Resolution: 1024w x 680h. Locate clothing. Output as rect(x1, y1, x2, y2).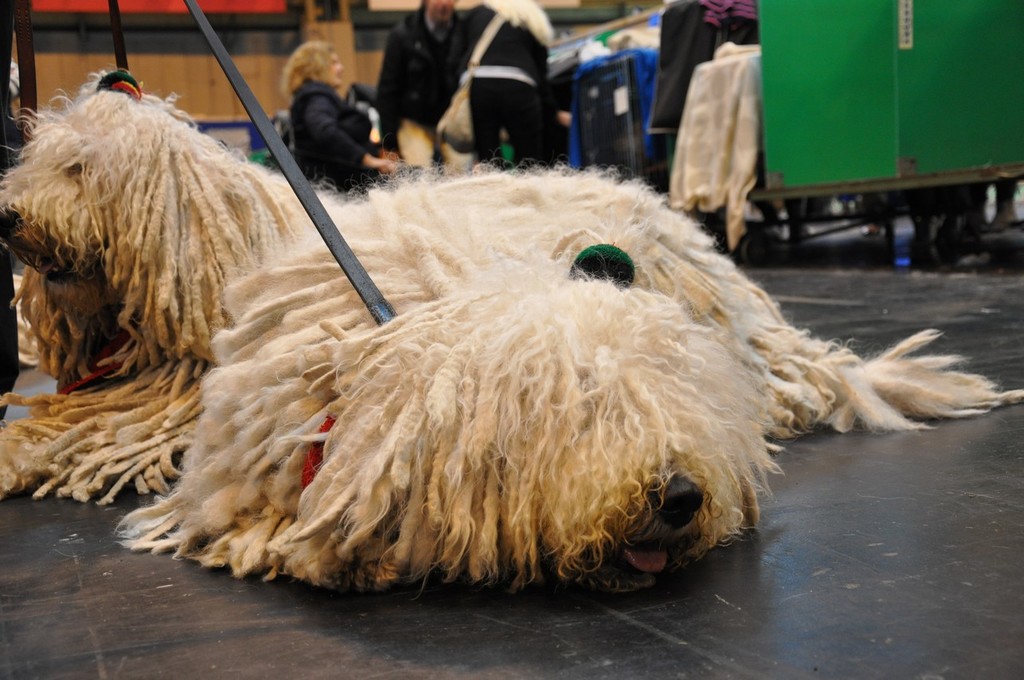
rect(443, 4, 549, 170).
